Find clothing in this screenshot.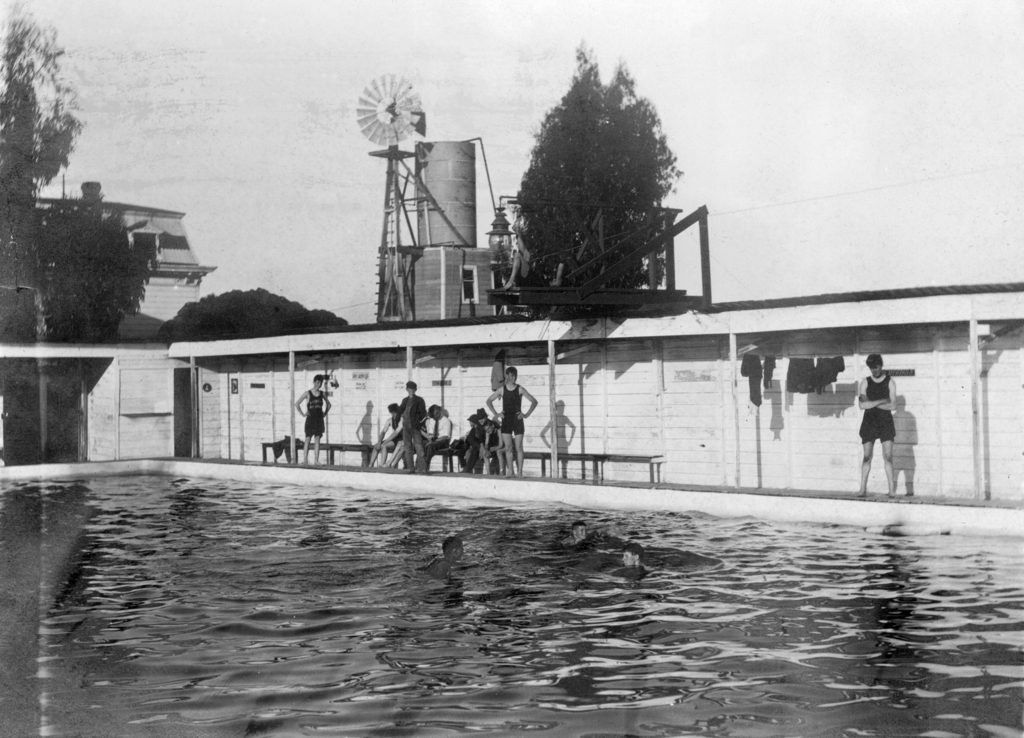
The bounding box for clothing is {"left": 468, "top": 421, "right": 488, "bottom": 475}.
